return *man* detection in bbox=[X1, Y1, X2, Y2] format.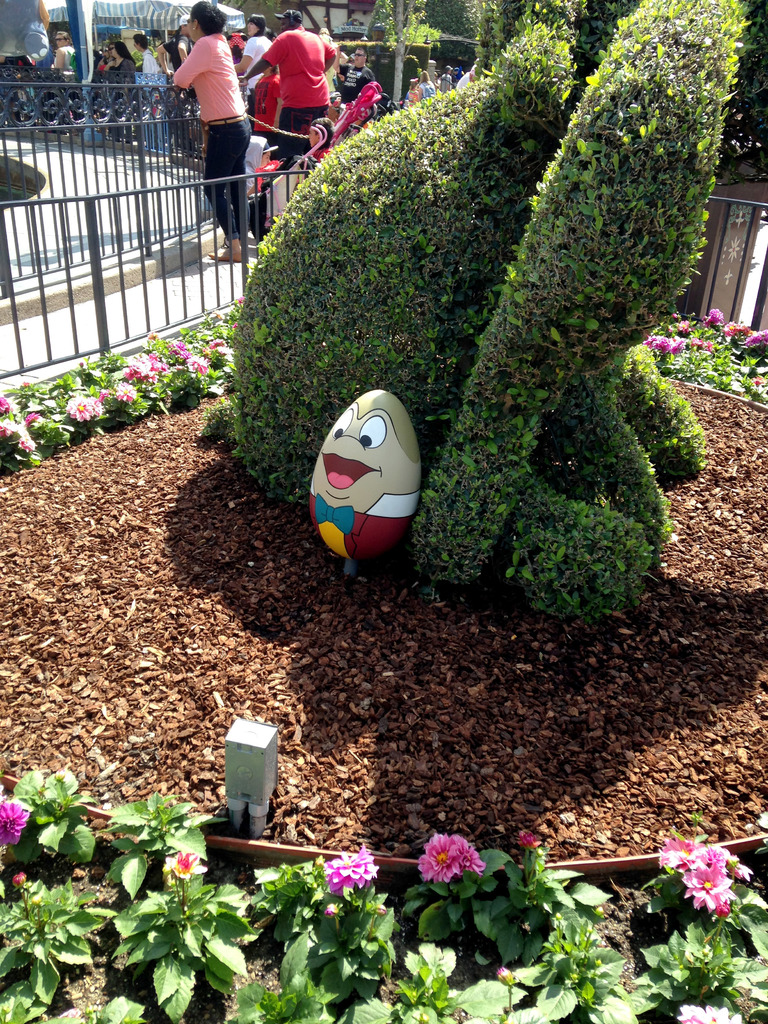
bbox=[338, 48, 380, 113].
